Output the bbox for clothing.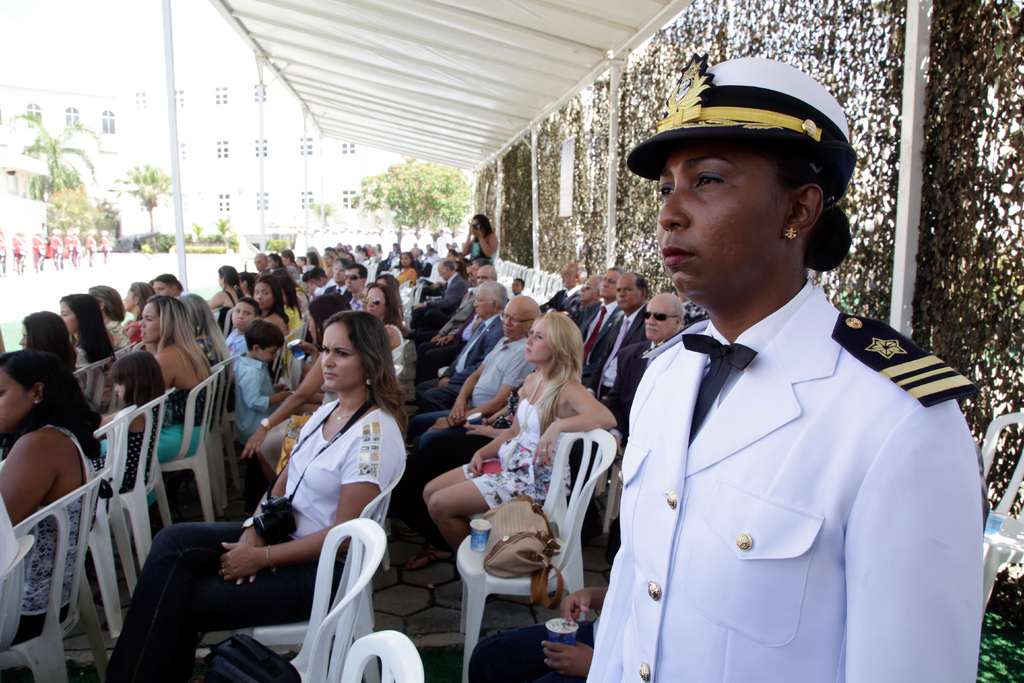
[left=51, top=235, right=61, bottom=263].
